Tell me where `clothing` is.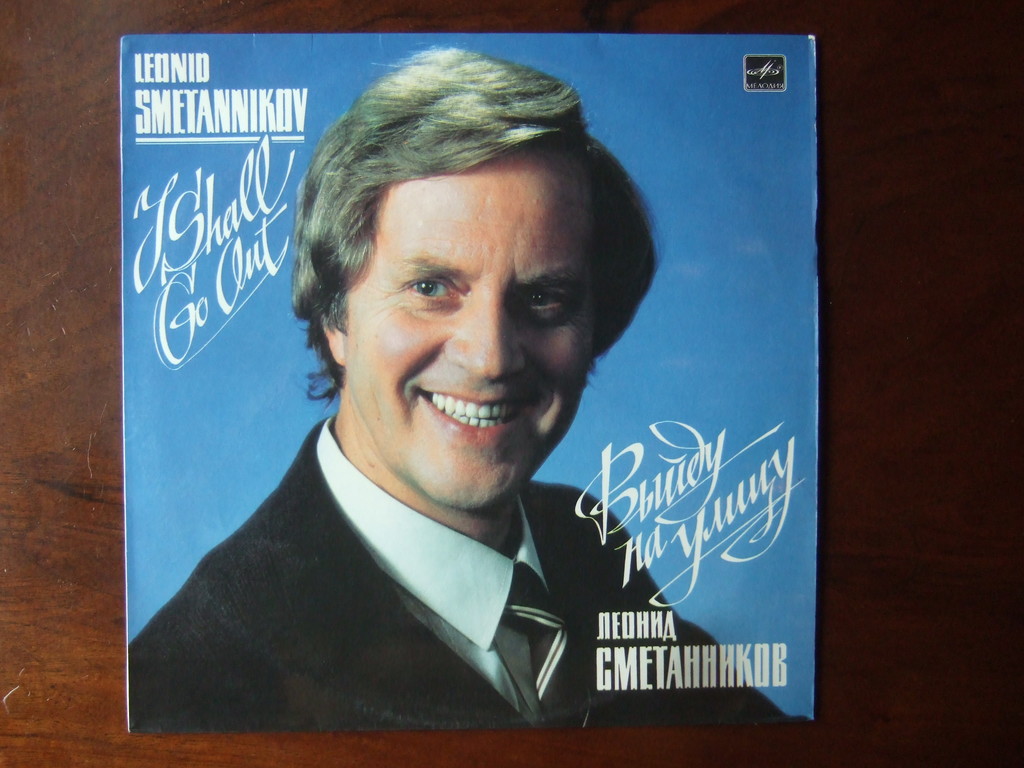
`clothing` is at 124:434:792:749.
